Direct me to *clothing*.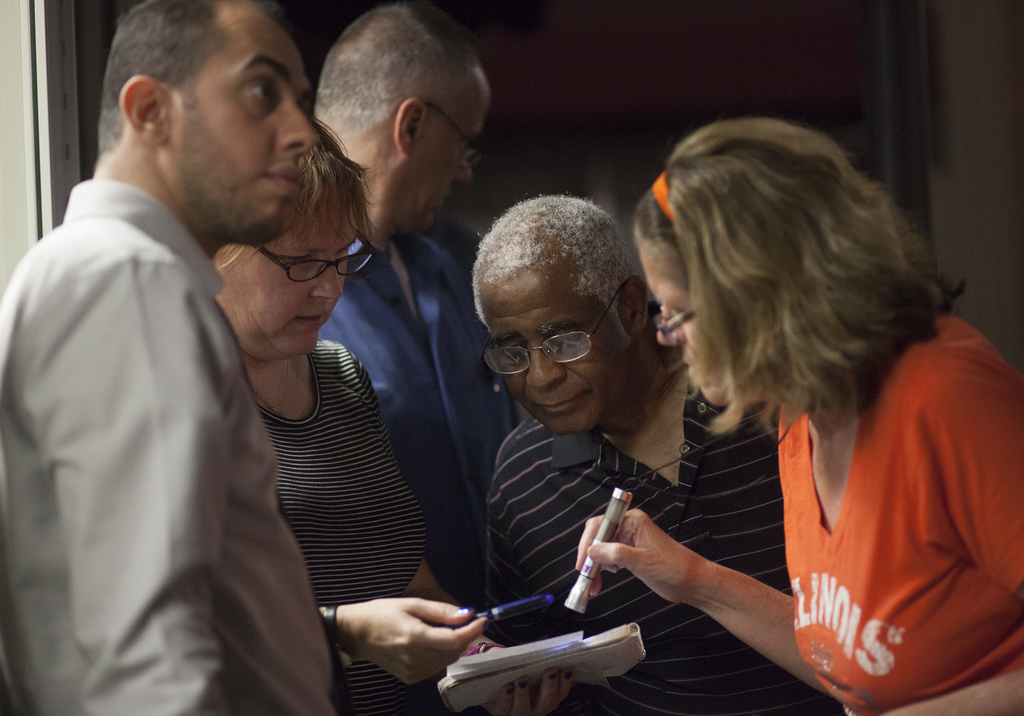
Direction: rect(257, 337, 428, 715).
